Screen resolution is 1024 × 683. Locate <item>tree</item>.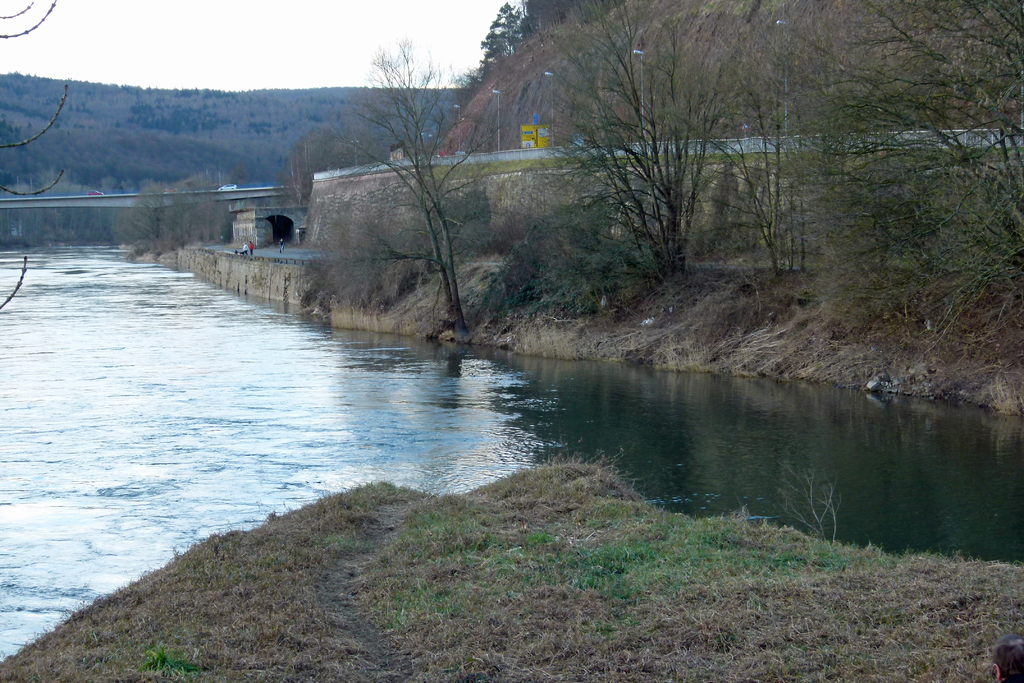
<region>802, 0, 1023, 345</region>.
